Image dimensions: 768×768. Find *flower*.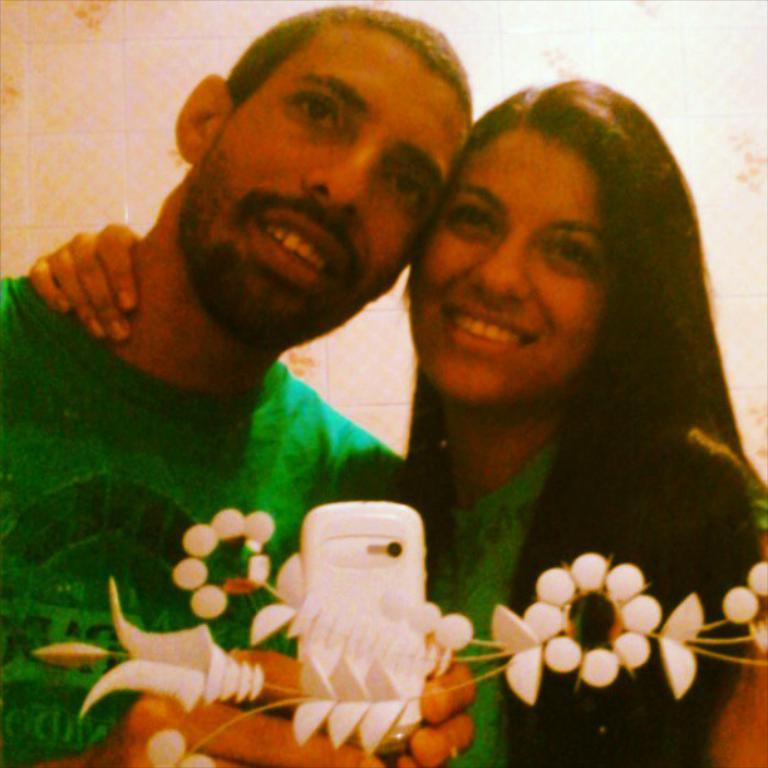
pyautogui.locateOnScreen(518, 546, 669, 688).
